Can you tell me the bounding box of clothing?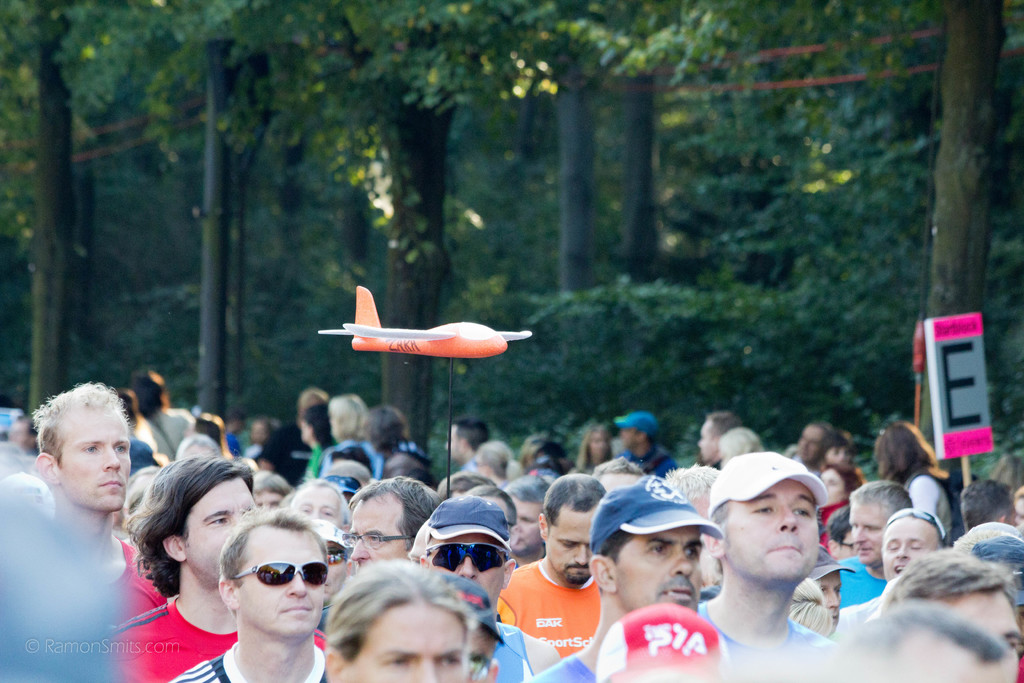
box=[104, 537, 164, 623].
